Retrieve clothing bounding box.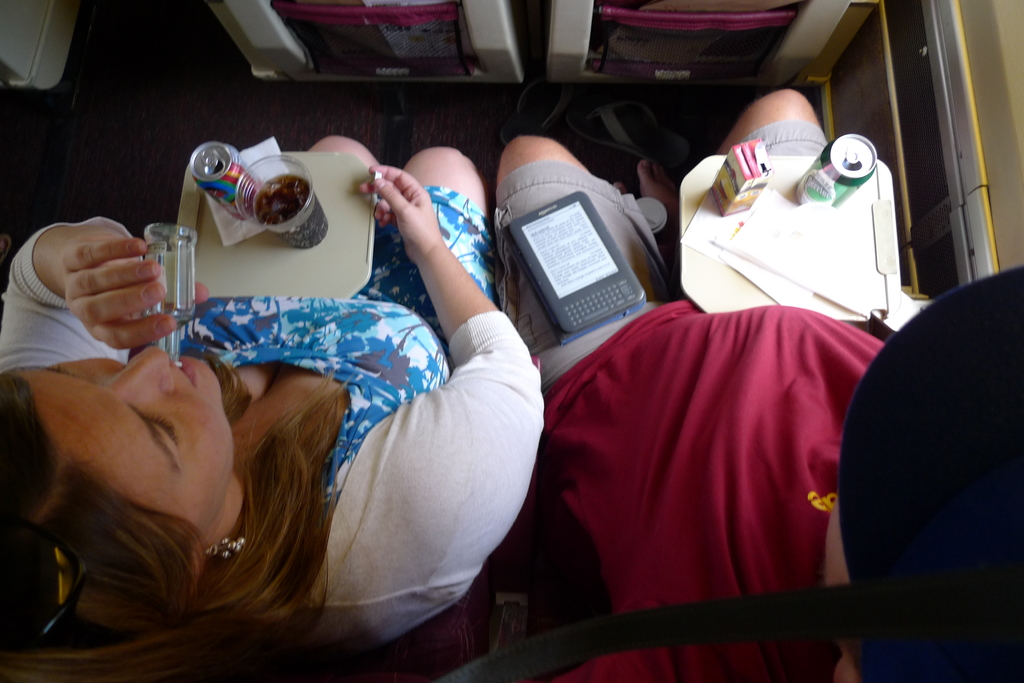
Bounding box: bbox(0, 185, 546, 651).
